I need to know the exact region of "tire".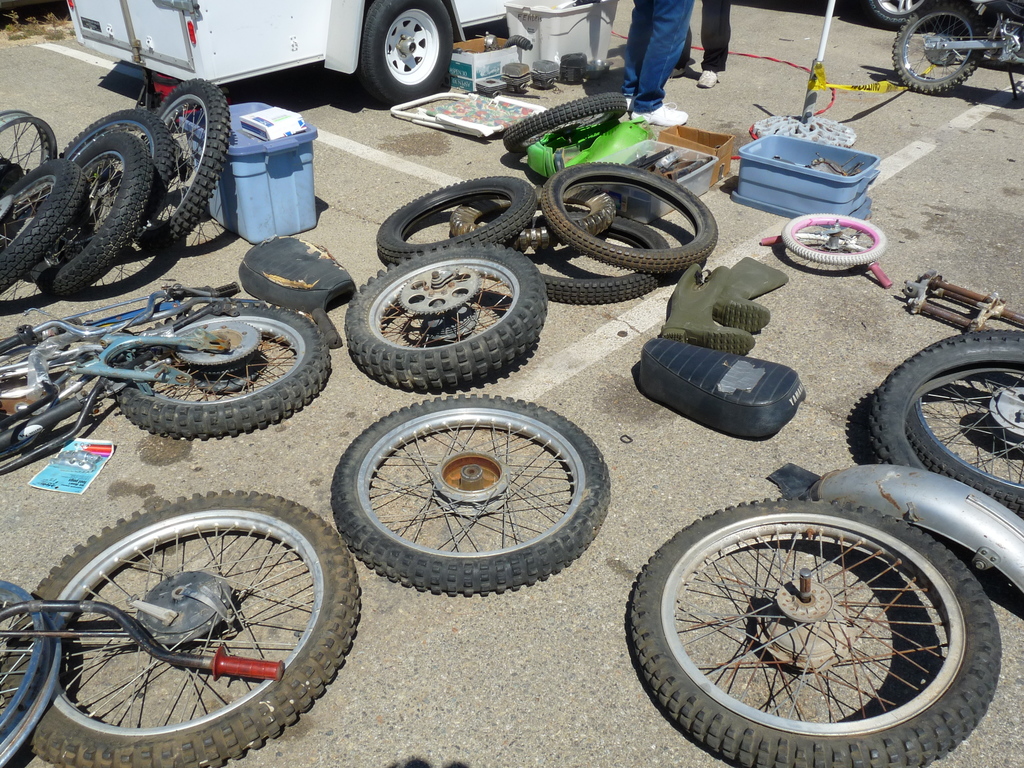
Region: box=[517, 210, 669, 305].
